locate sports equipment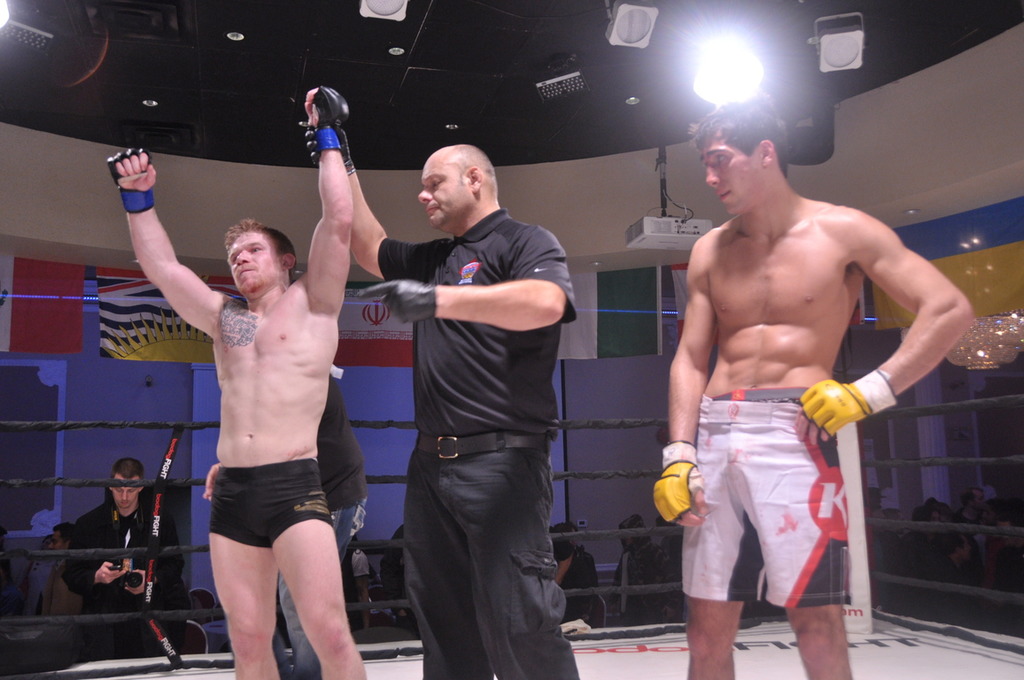
[x1=105, y1=149, x2=152, y2=218]
